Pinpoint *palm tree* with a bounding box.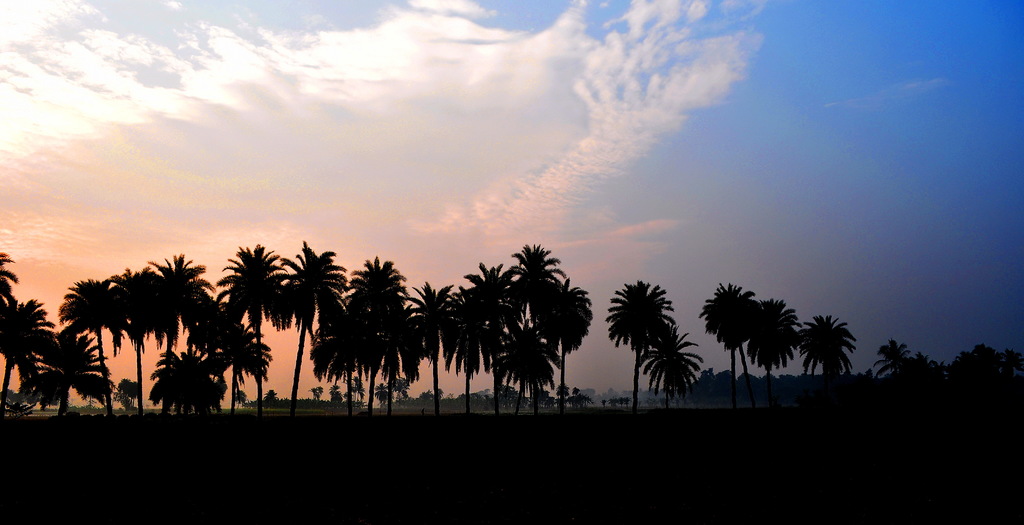
detection(83, 273, 131, 350).
